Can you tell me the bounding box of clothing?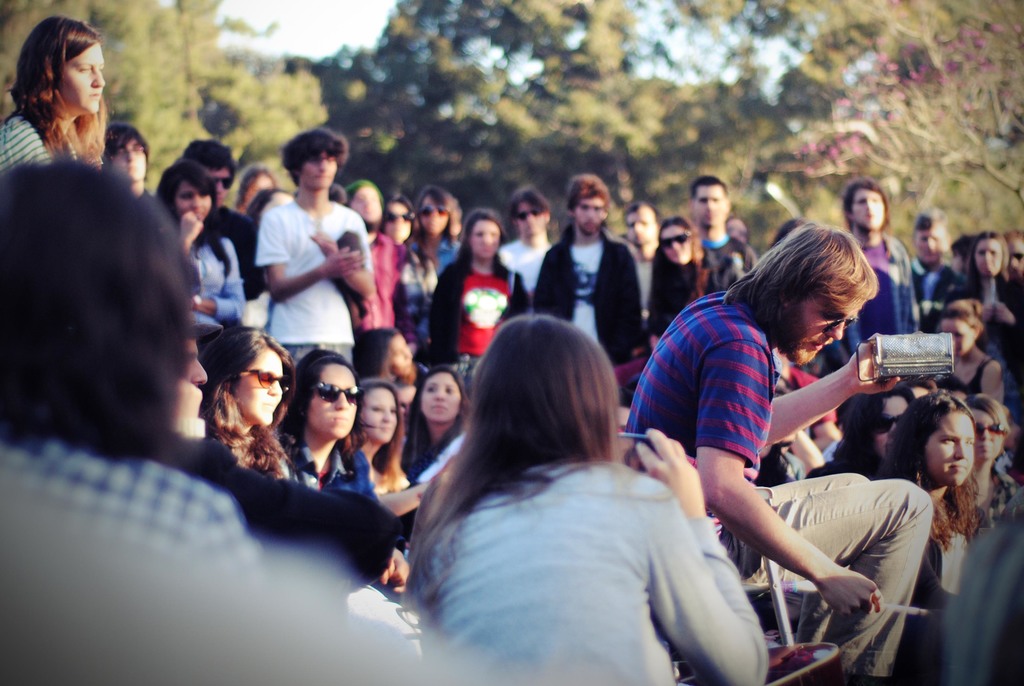
left=948, top=343, right=991, bottom=386.
